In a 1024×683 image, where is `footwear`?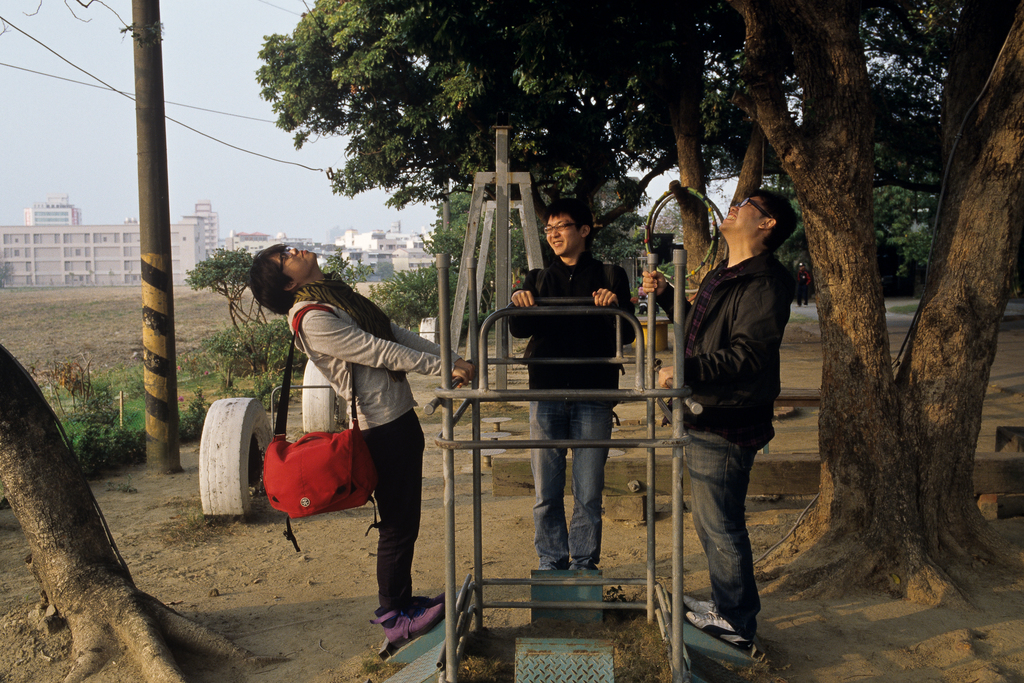
detection(682, 595, 723, 619).
